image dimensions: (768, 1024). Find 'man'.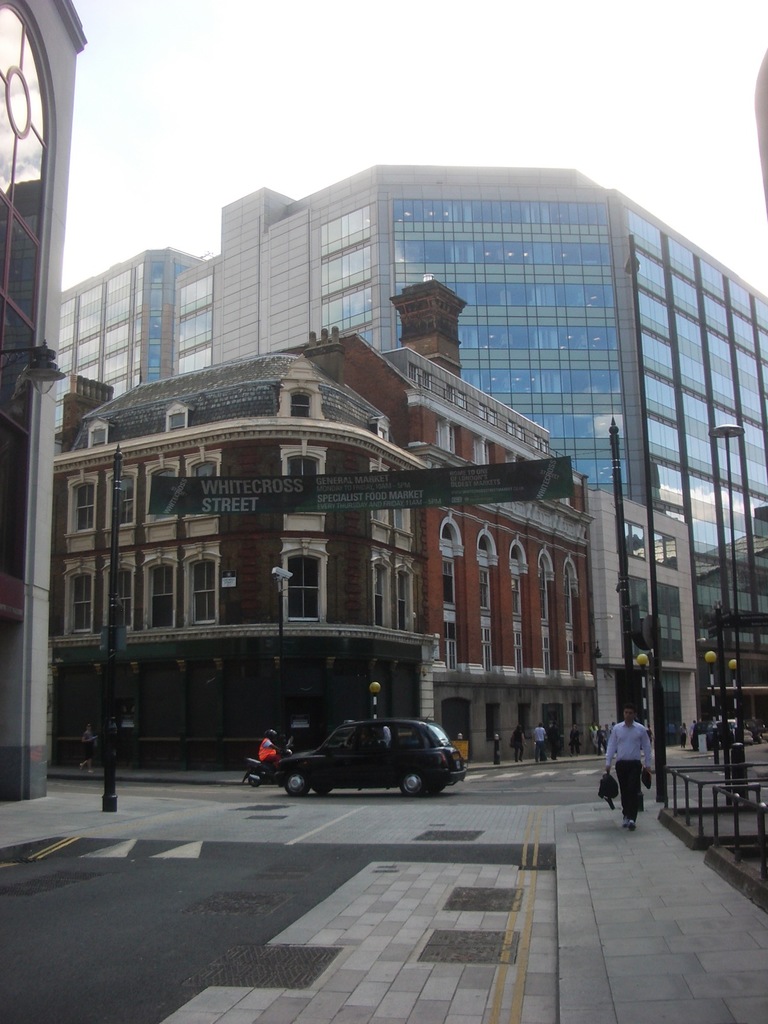
[607,701,652,829].
